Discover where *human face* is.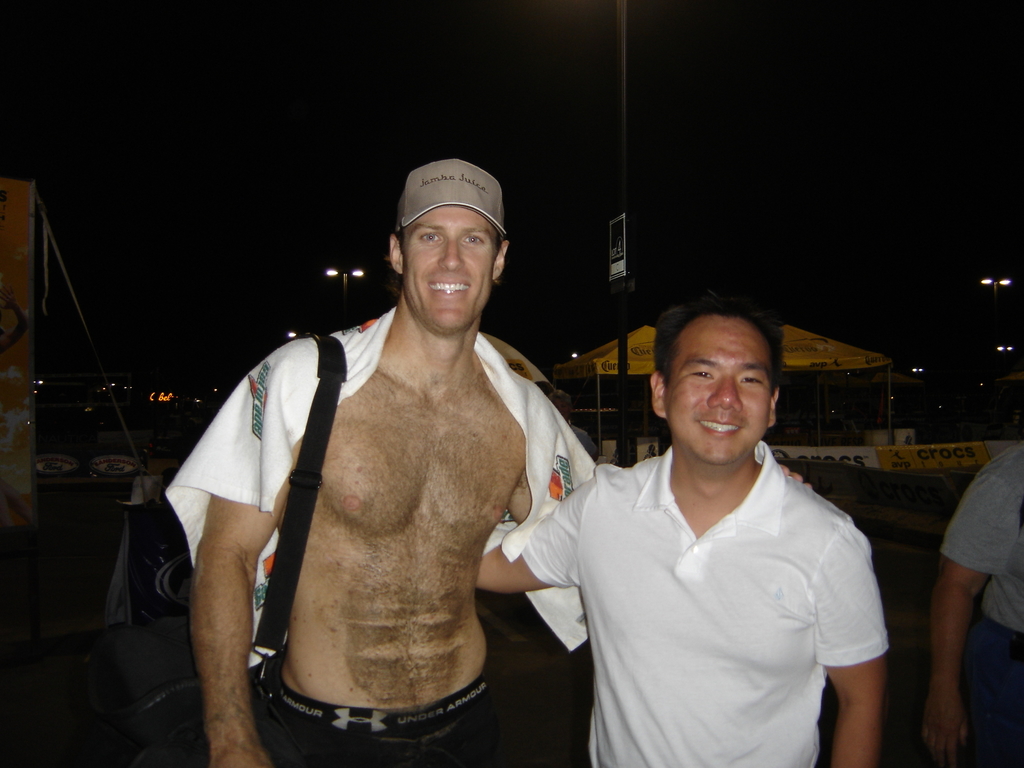
Discovered at x1=667, y1=318, x2=767, y2=463.
